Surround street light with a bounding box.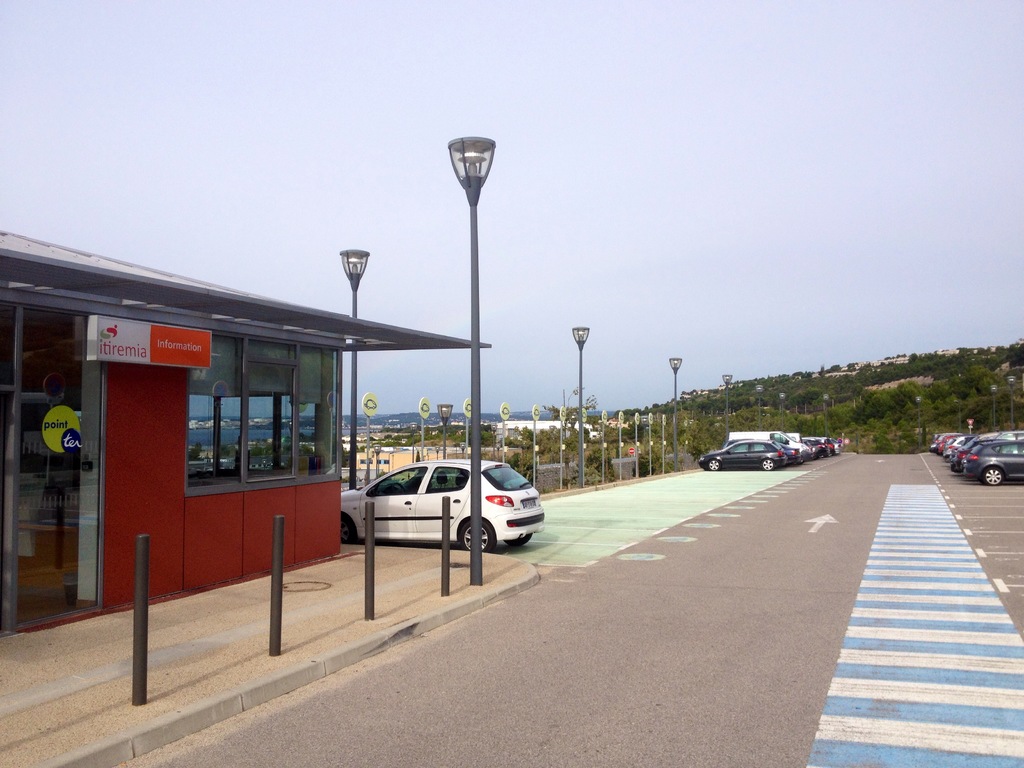
left=913, top=396, right=925, bottom=452.
